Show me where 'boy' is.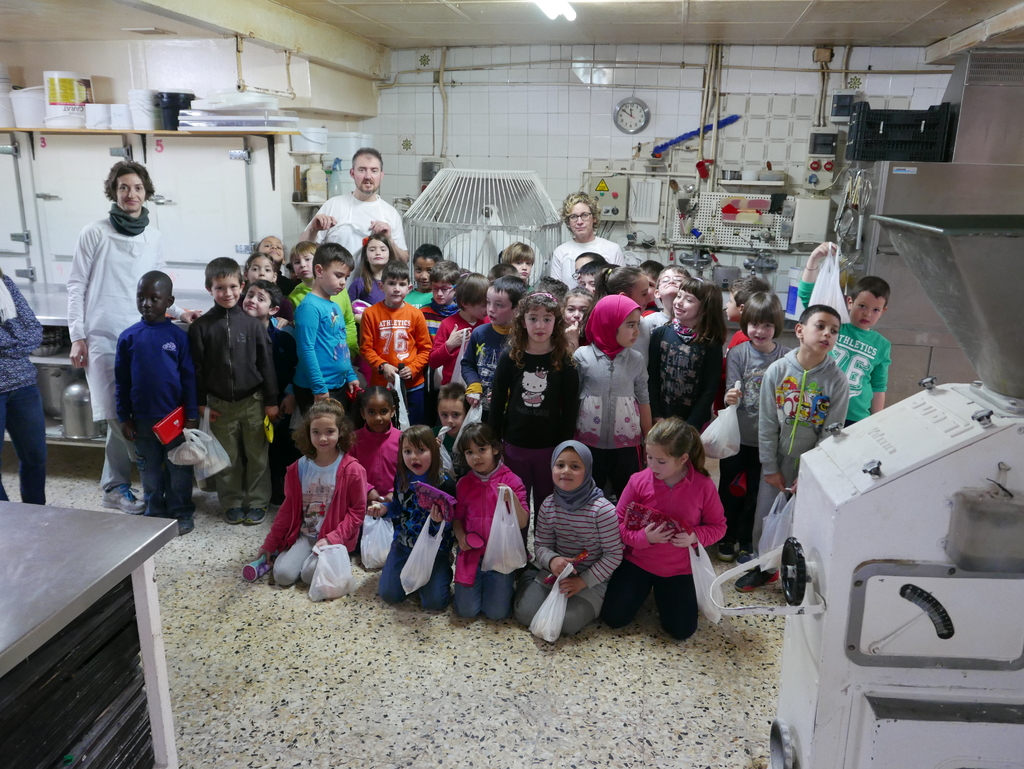
'boy' is at x1=797 y1=243 x2=892 y2=428.
